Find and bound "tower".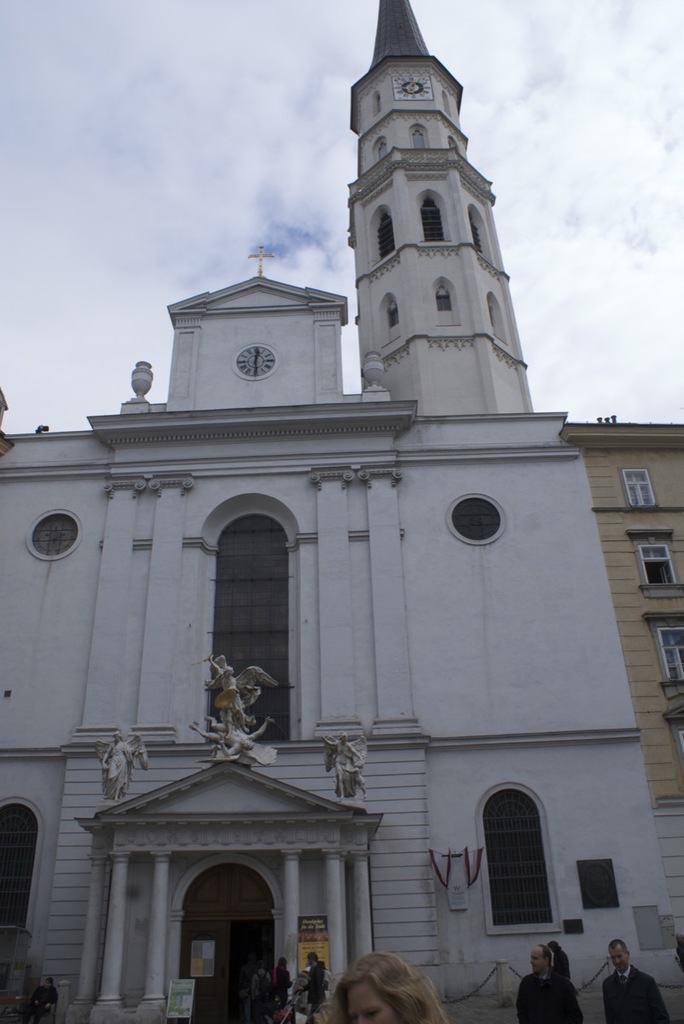
Bound: 332/12/501/364.
